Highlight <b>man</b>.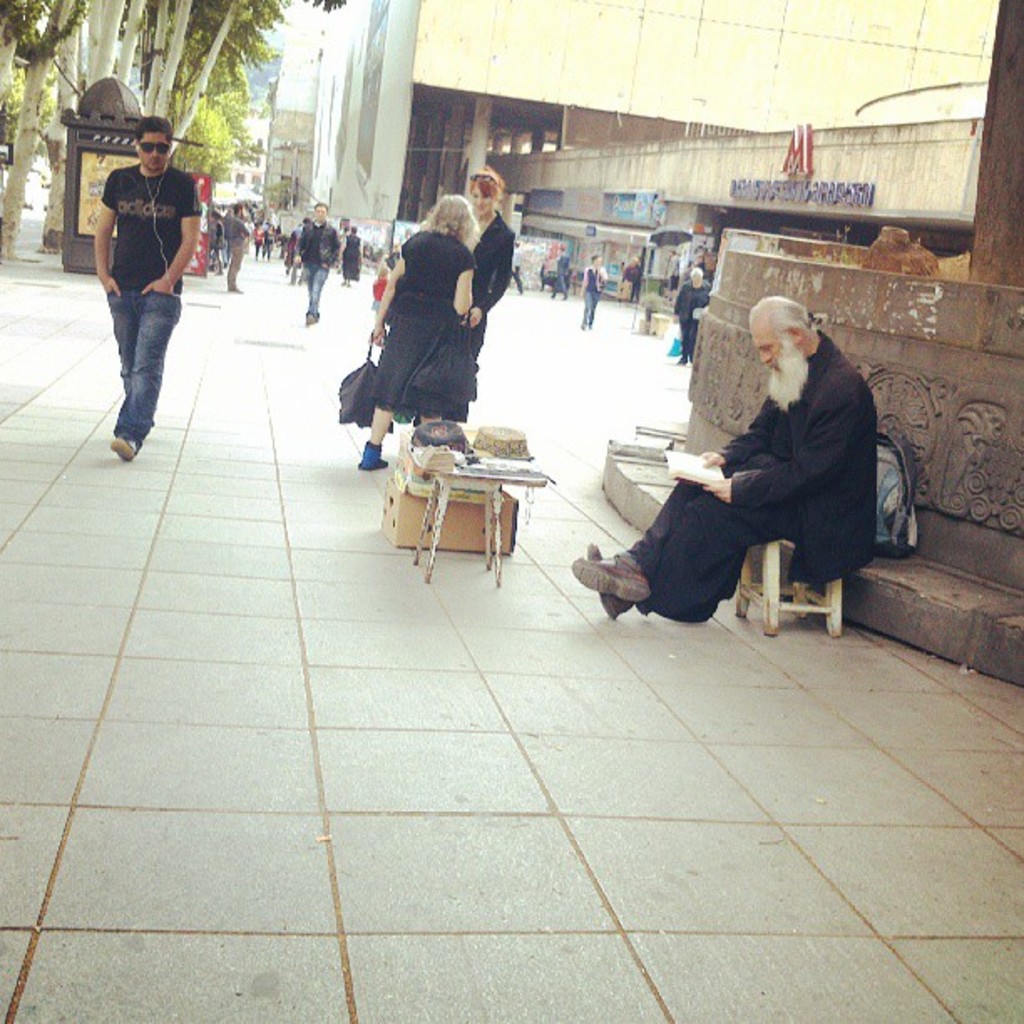
Highlighted region: 569/286/890/631.
